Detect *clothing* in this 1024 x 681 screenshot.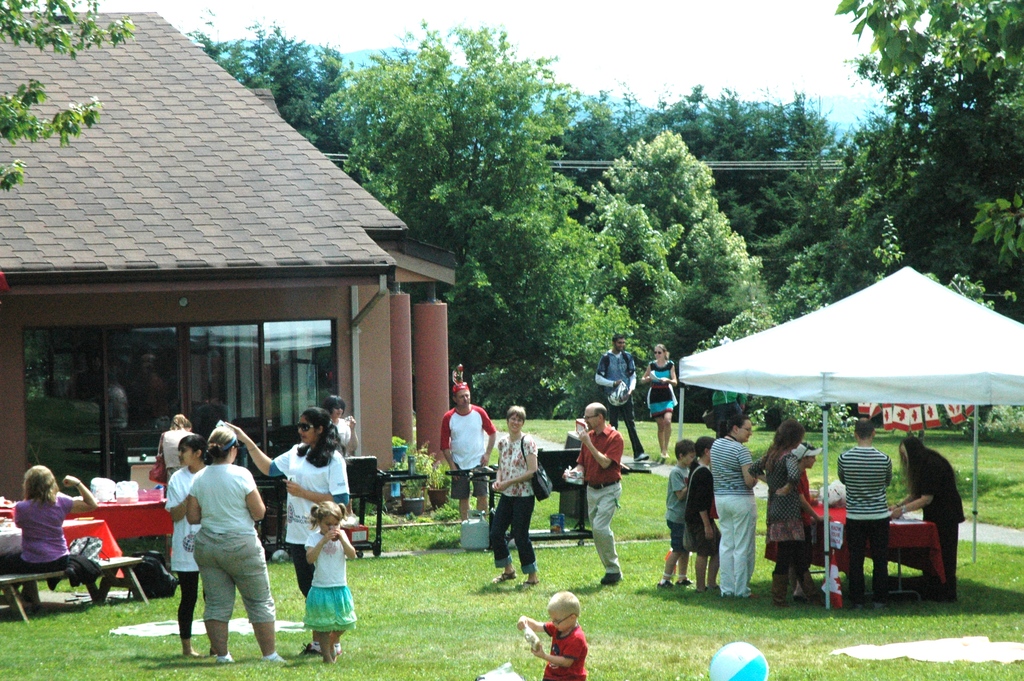
Detection: left=708, top=436, right=758, bottom=595.
